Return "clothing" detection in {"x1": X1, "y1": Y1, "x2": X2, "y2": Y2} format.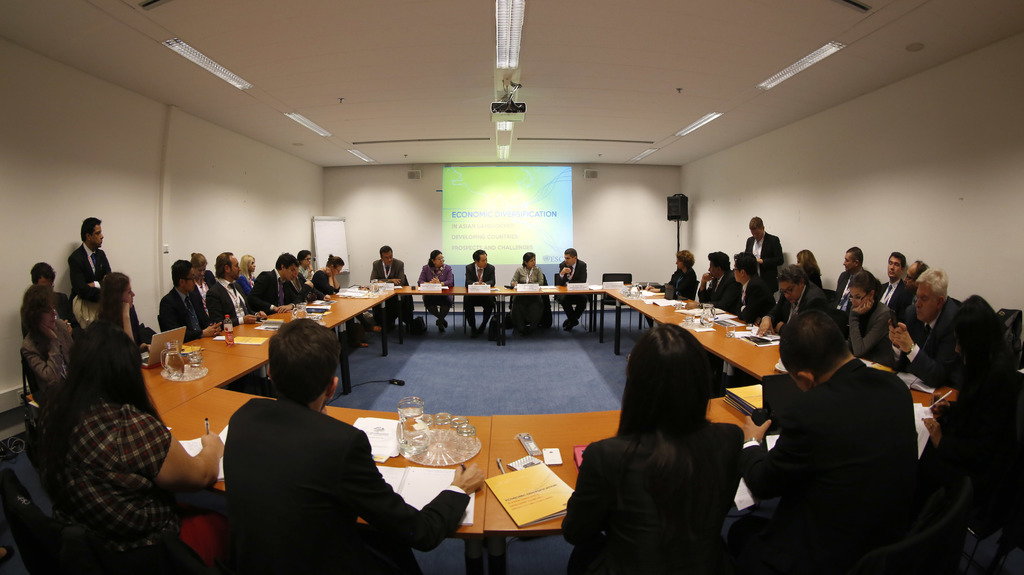
{"x1": 254, "y1": 271, "x2": 283, "y2": 316}.
